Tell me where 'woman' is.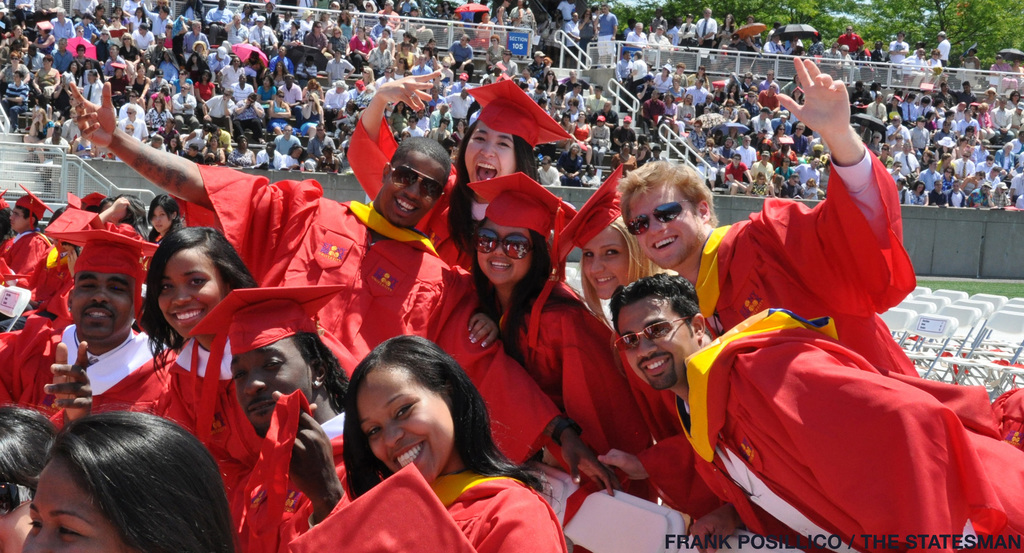
'woman' is at BBox(944, 162, 955, 200).
